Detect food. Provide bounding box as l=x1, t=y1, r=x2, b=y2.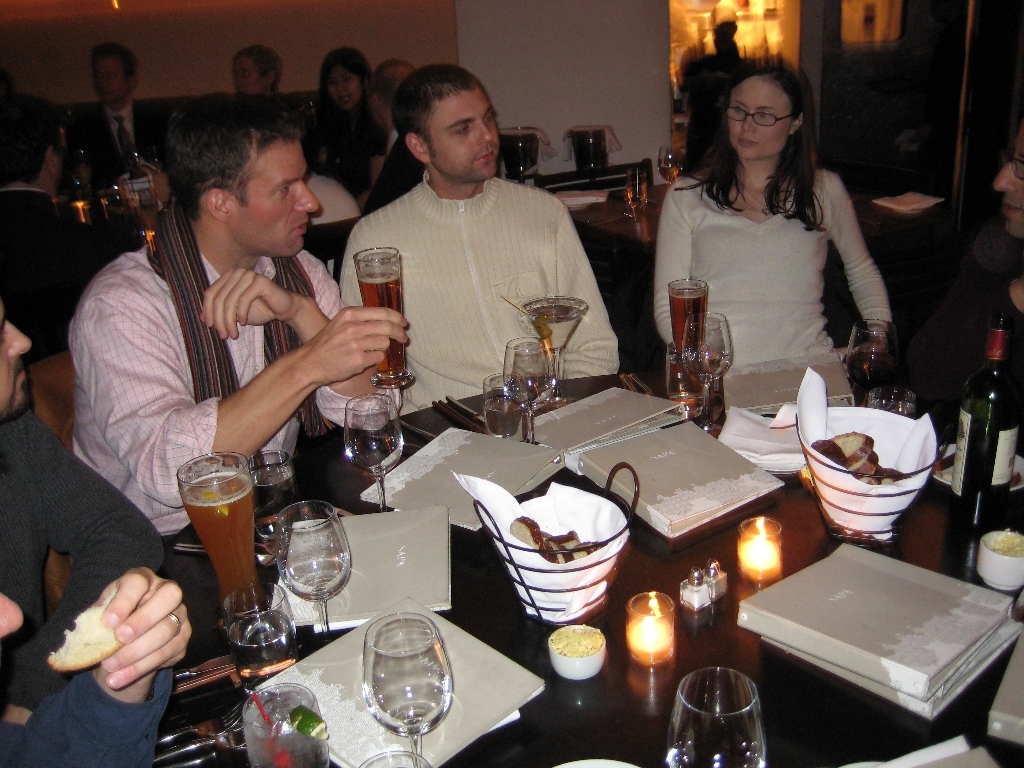
l=50, t=610, r=123, b=668.
